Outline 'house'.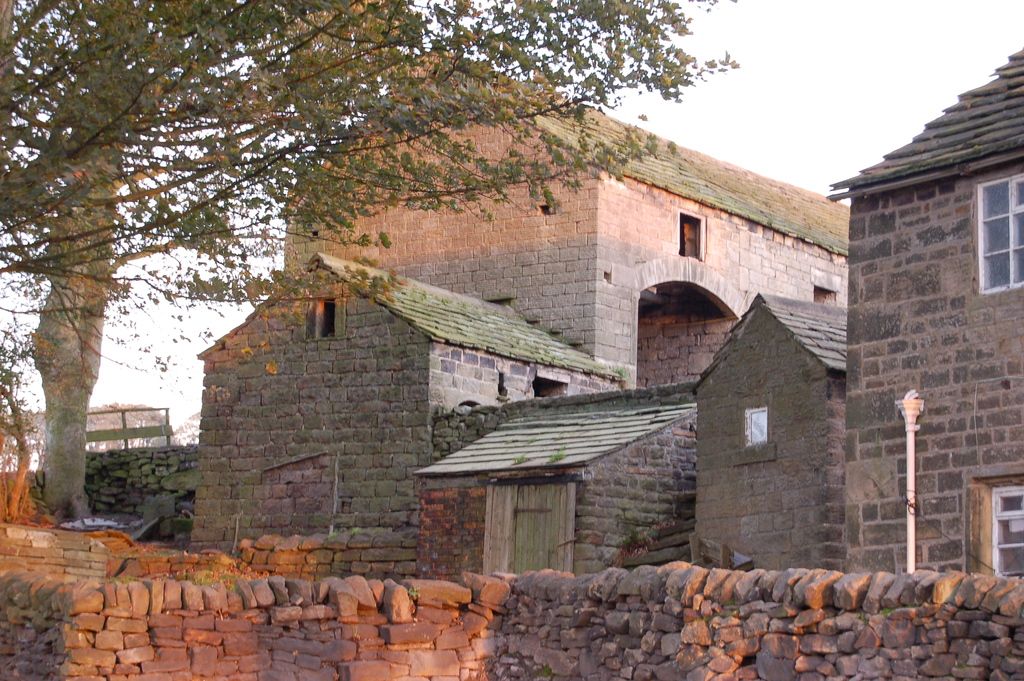
Outline: [x1=687, y1=50, x2=1023, y2=581].
